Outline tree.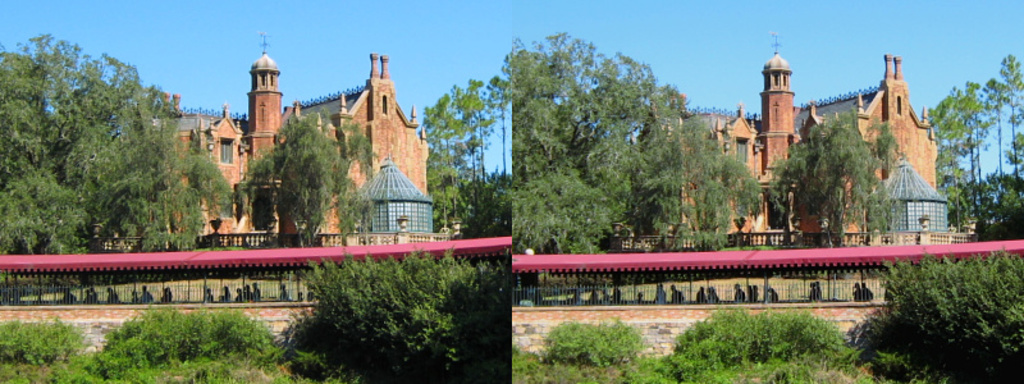
Outline: <bbox>767, 99, 905, 250</bbox>.
